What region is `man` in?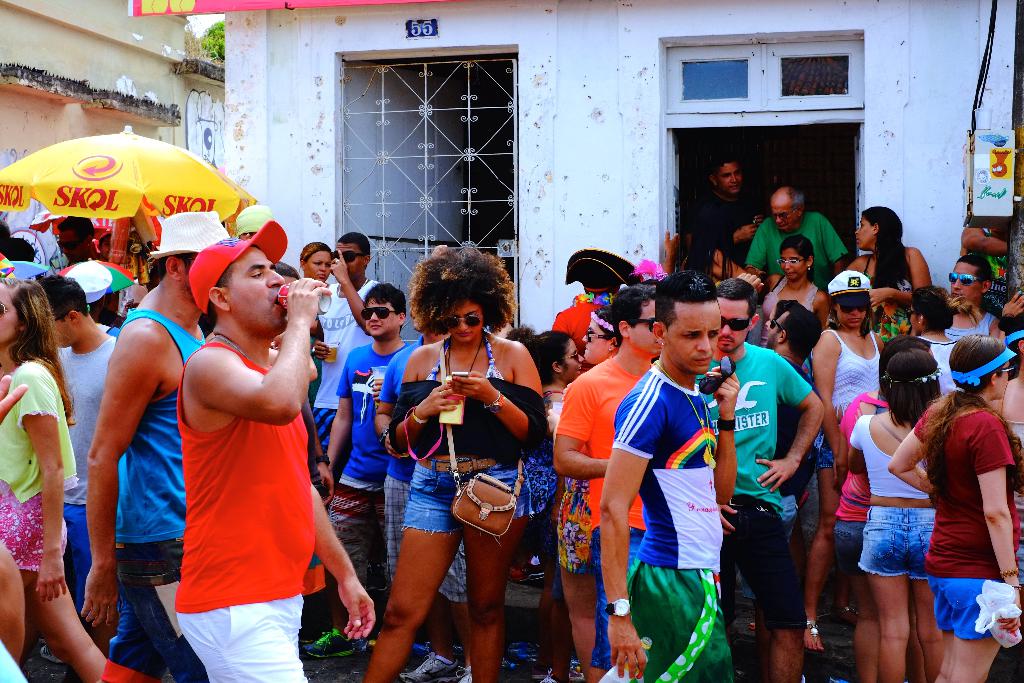
BBox(306, 233, 382, 491).
